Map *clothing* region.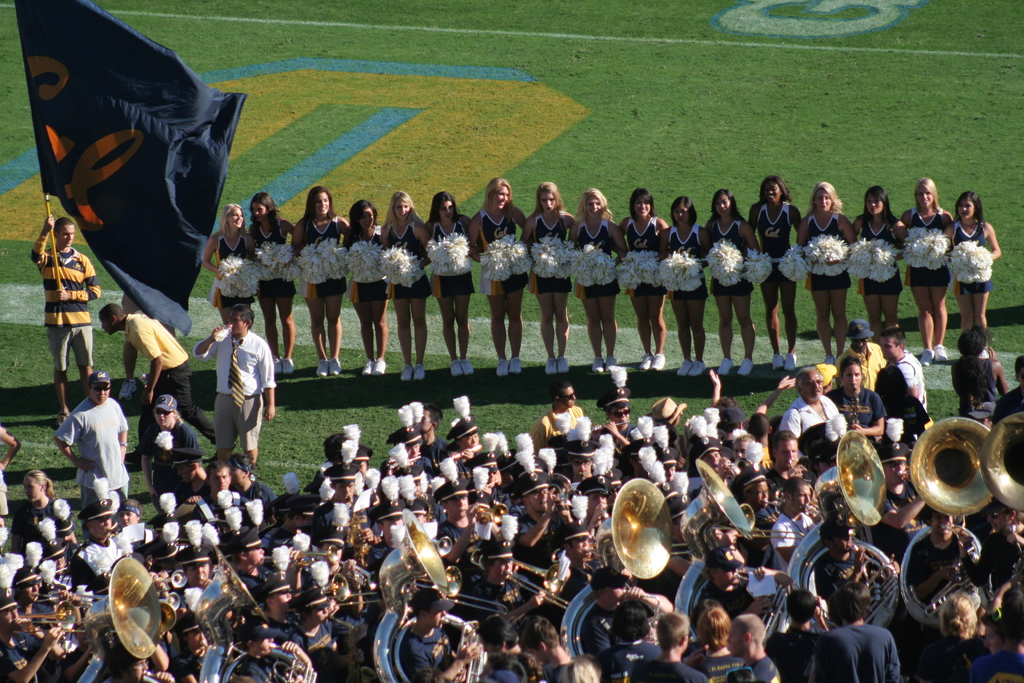
Mapped to box(193, 319, 265, 453).
